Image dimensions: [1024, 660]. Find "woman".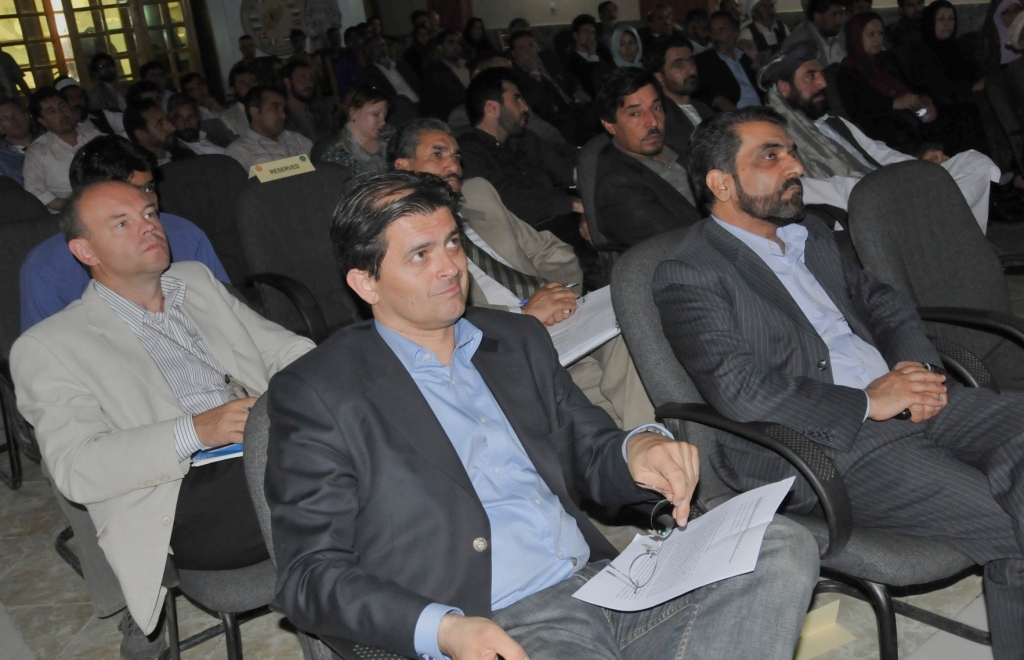
box(837, 7, 946, 159).
